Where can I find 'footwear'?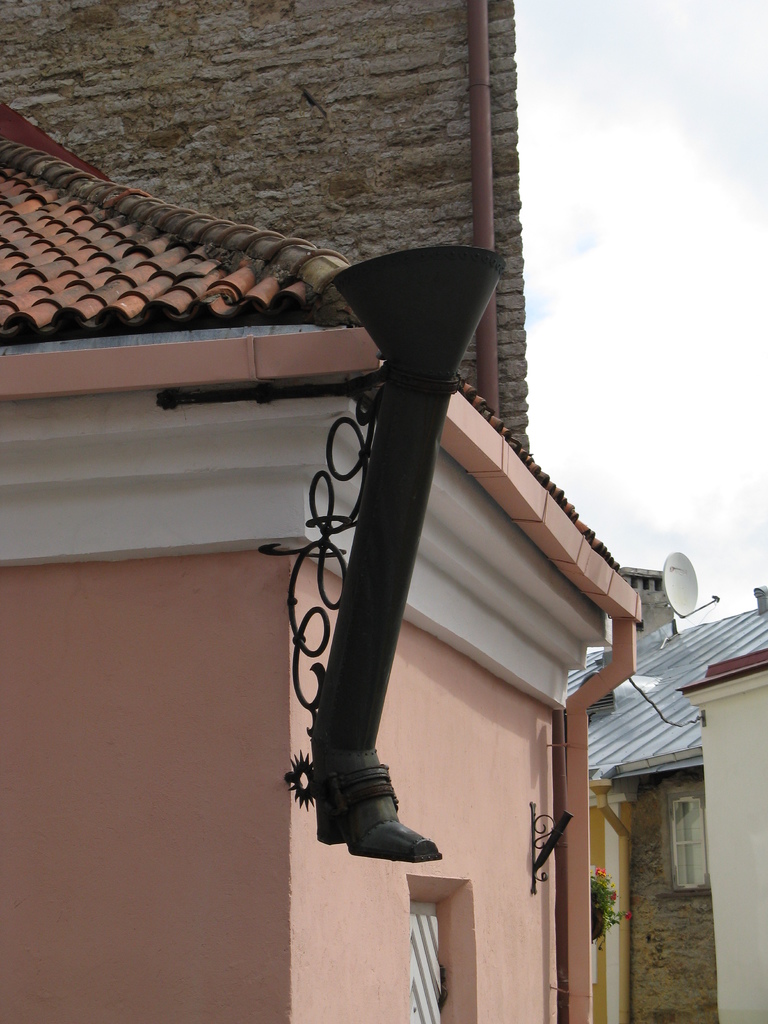
You can find it at 316,739,433,868.
